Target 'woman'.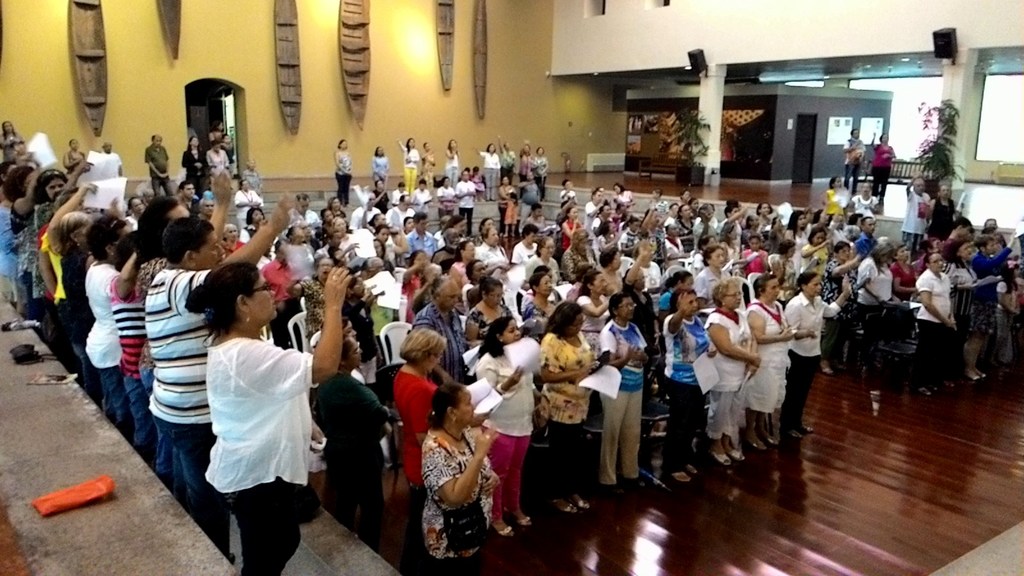
Target region: (left=444, top=138, right=460, bottom=186).
